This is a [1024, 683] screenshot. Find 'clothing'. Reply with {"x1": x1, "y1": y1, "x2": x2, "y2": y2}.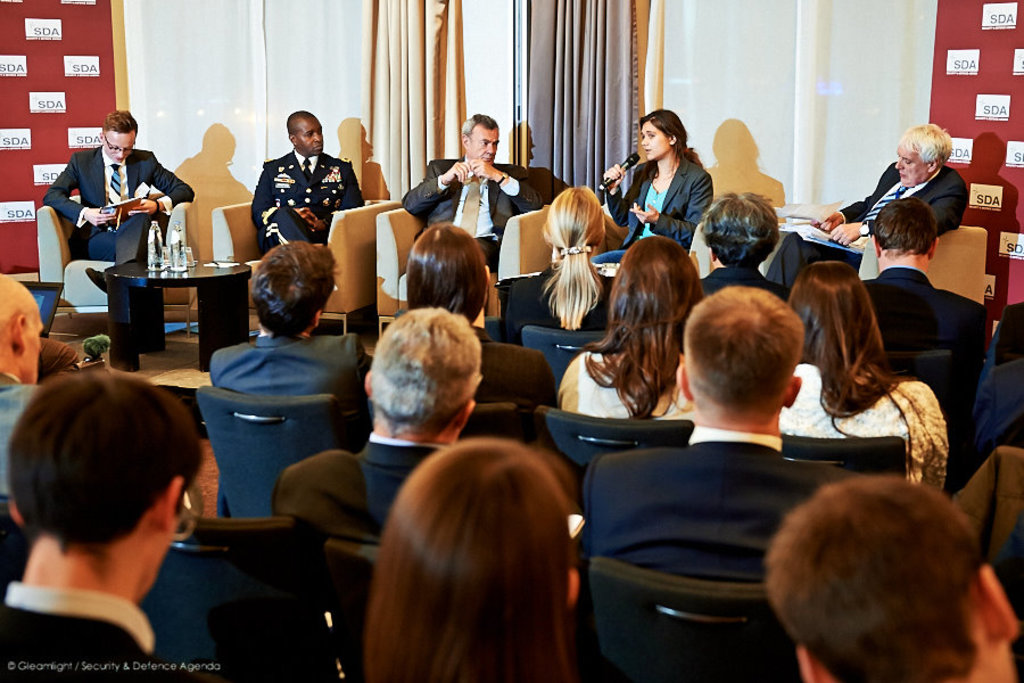
{"x1": 495, "y1": 265, "x2": 610, "y2": 349}.
